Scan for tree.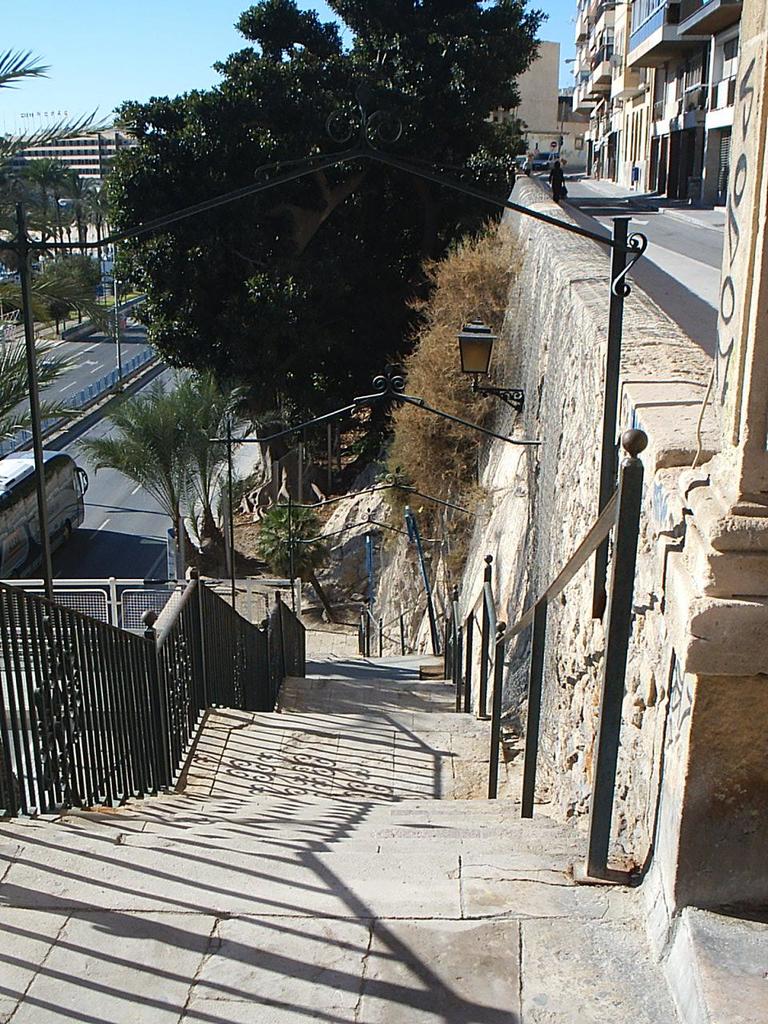
Scan result: [left=86, top=17, right=572, bottom=563].
